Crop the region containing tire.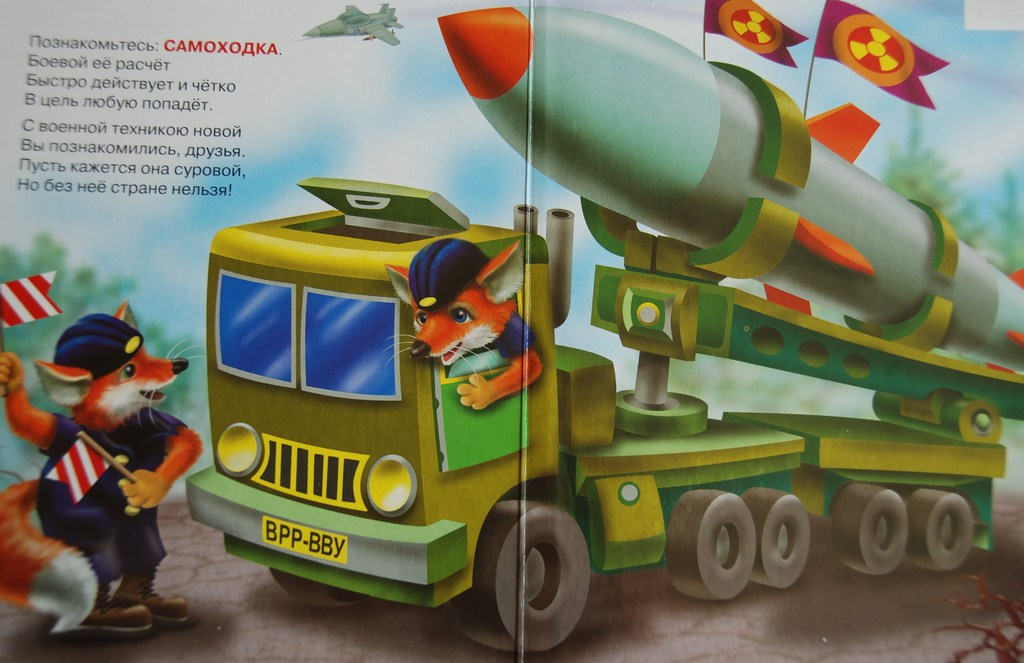
Crop region: x1=272, y1=569, x2=377, y2=609.
